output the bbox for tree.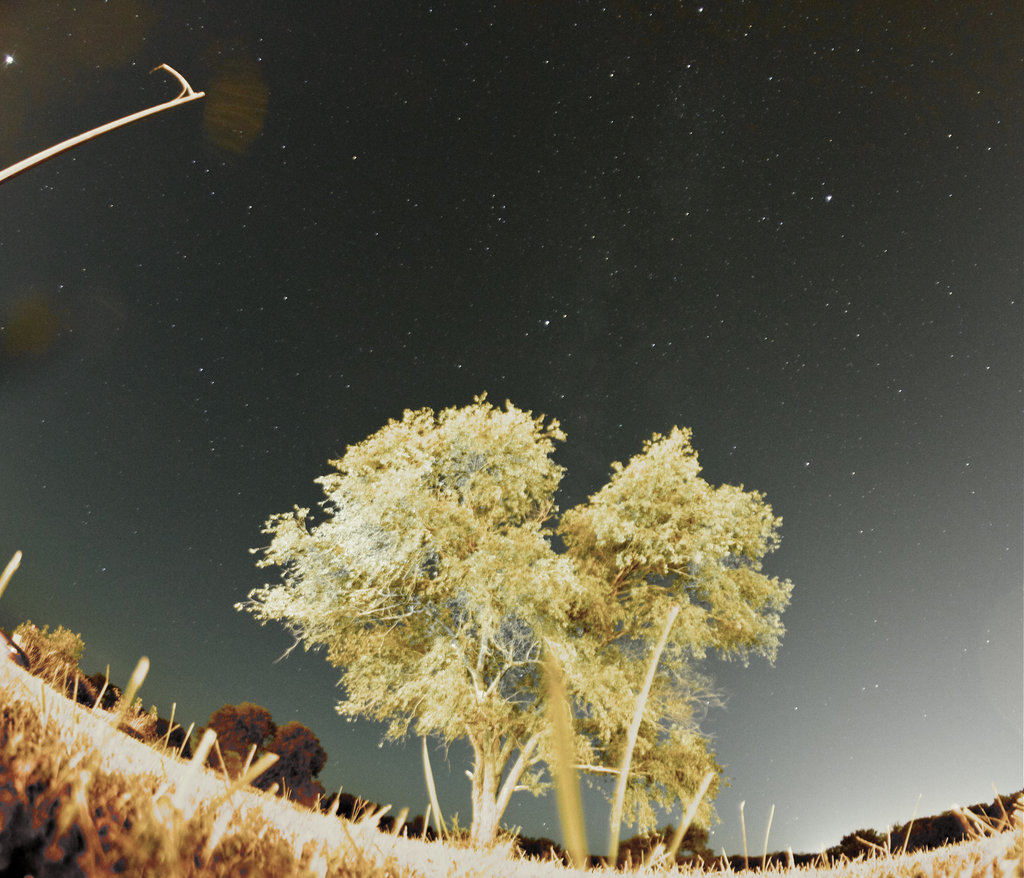
x1=831 y1=817 x2=892 y2=861.
